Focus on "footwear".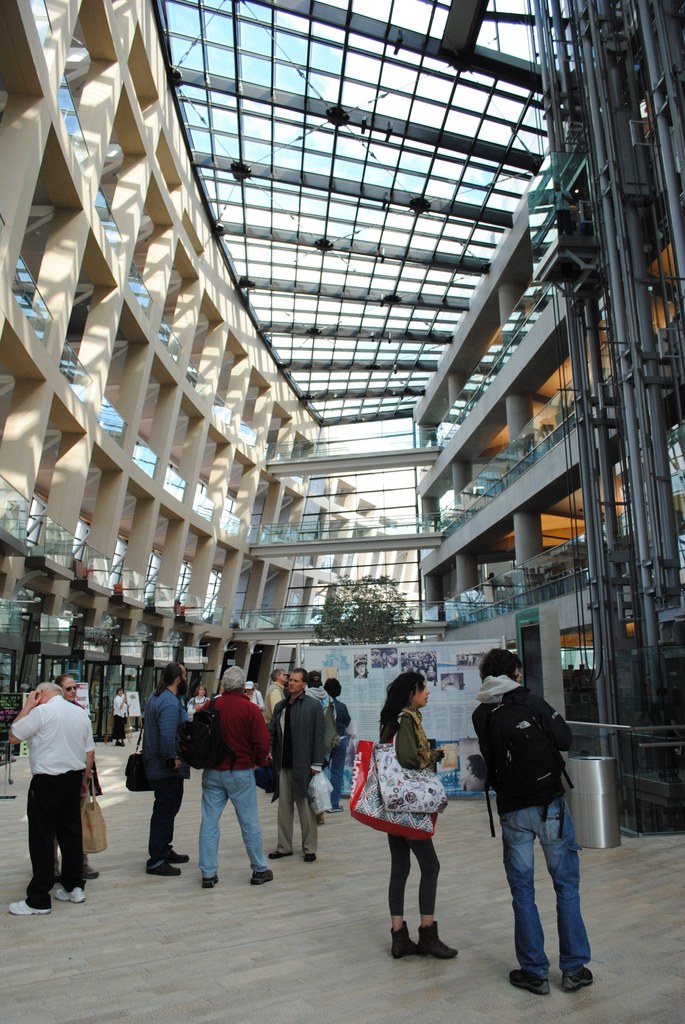
Focused at {"left": 554, "top": 963, "right": 600, "bottom": 988}.
